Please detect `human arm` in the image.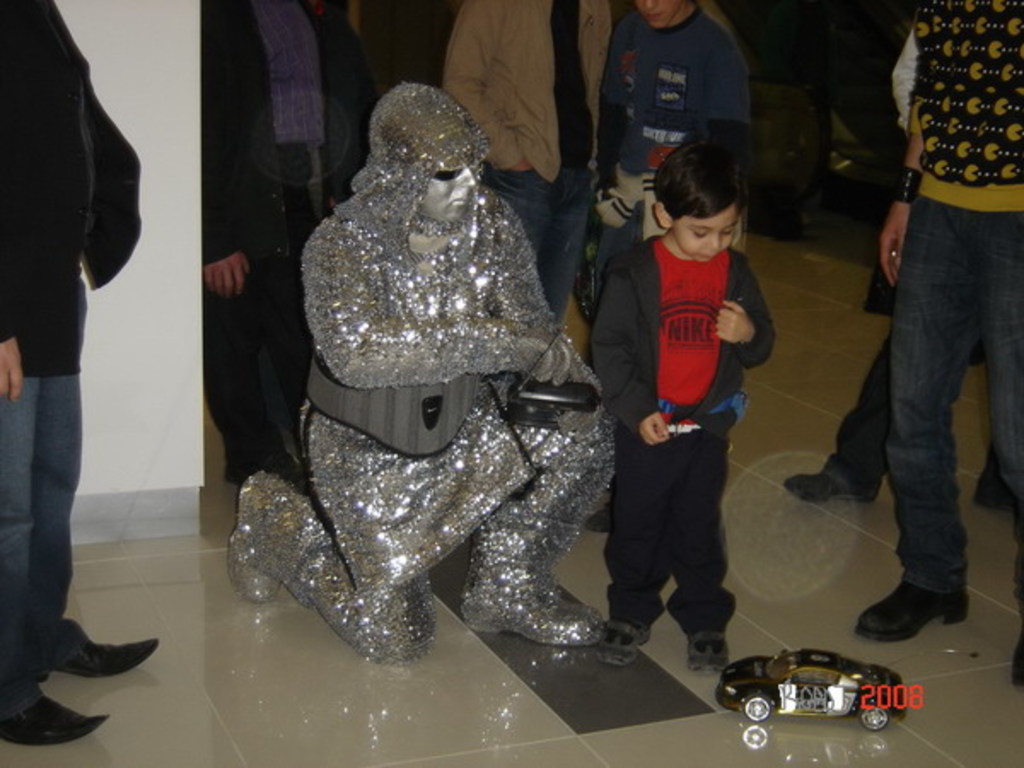
{"x1": 870, "y1": 0, "x2": 951, "y2": 287}.
